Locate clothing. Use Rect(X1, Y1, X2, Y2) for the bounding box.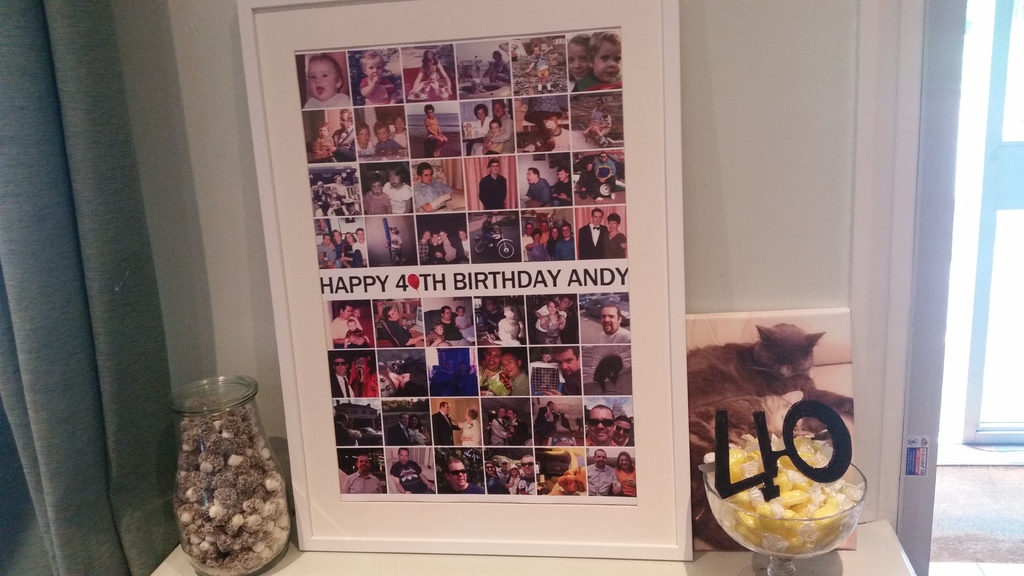
Rect(544, 312, 560, 346).
